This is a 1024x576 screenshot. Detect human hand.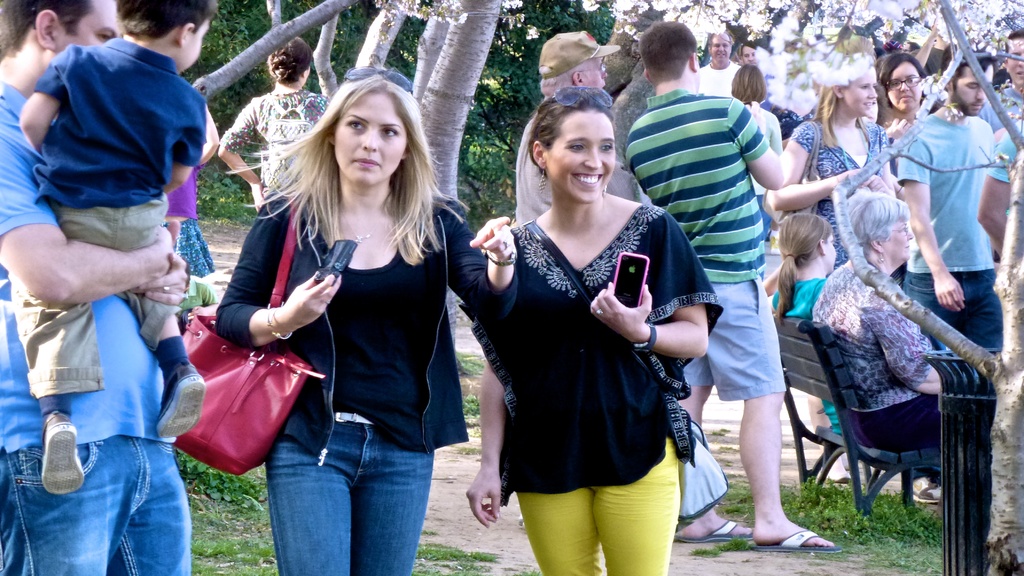
885, 117, 911, 142.
